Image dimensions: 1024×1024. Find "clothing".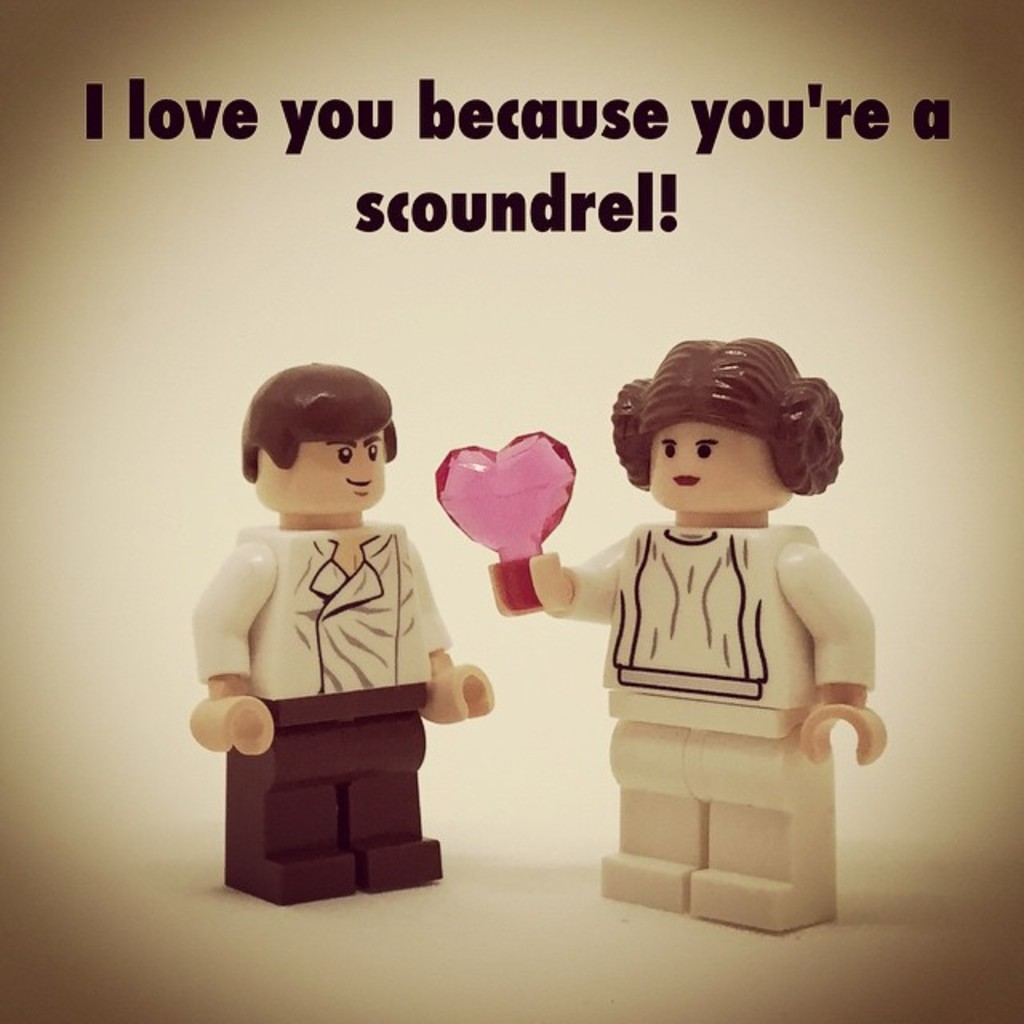
616/726/827/901.
